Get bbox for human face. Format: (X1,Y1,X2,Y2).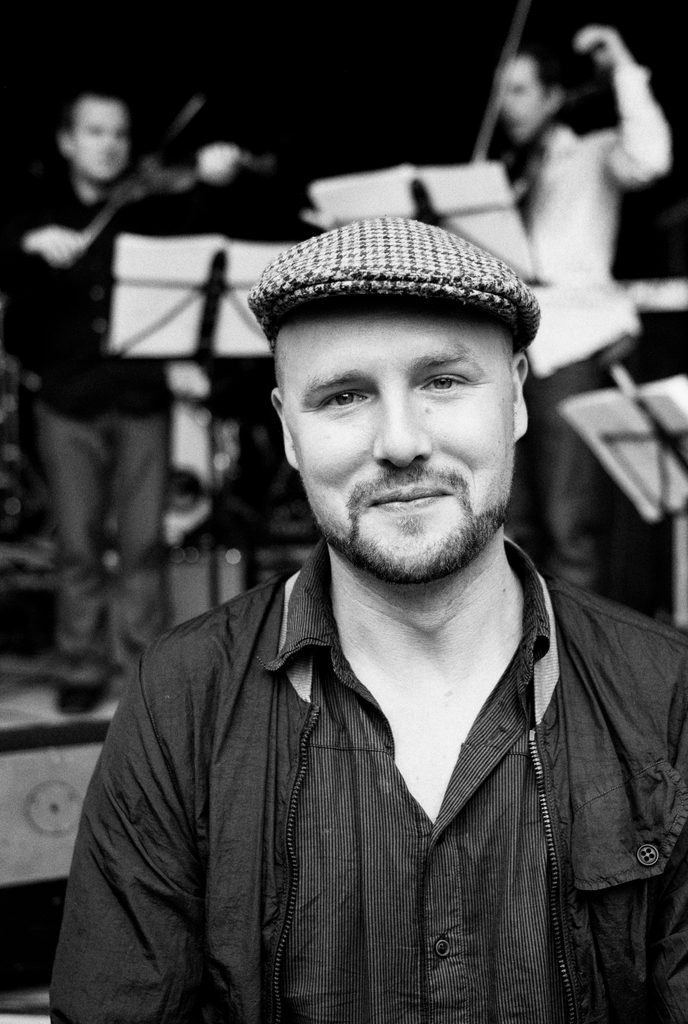
(283,297,511,577).
